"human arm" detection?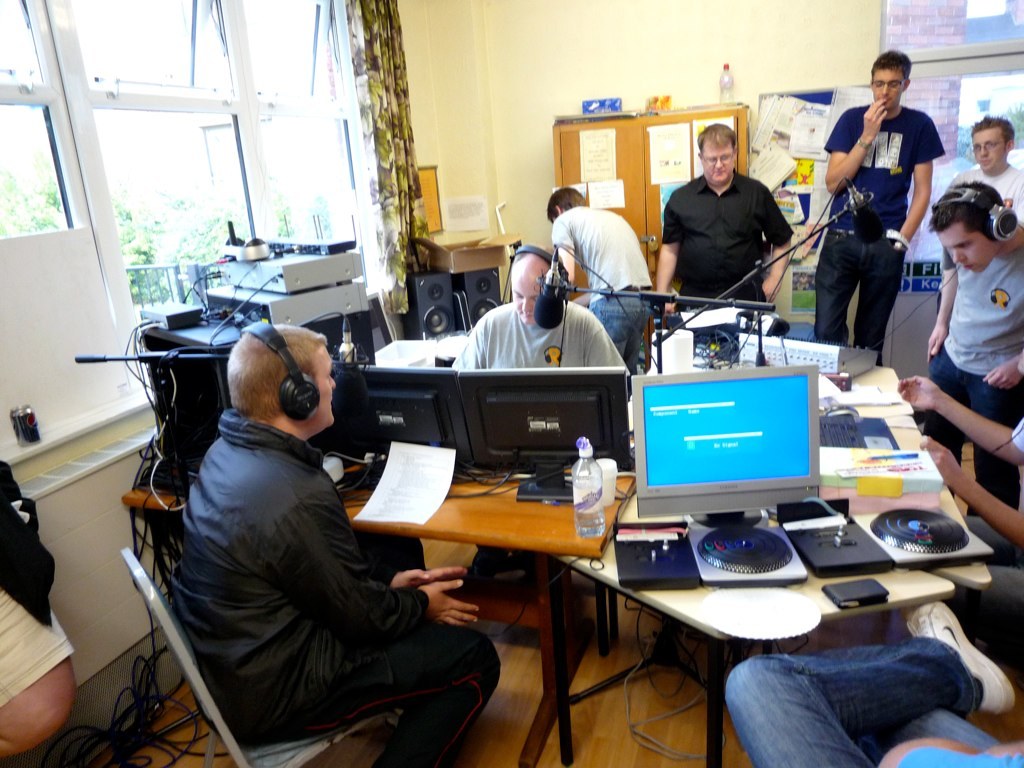
BBox(745, 190, 791, 304)
